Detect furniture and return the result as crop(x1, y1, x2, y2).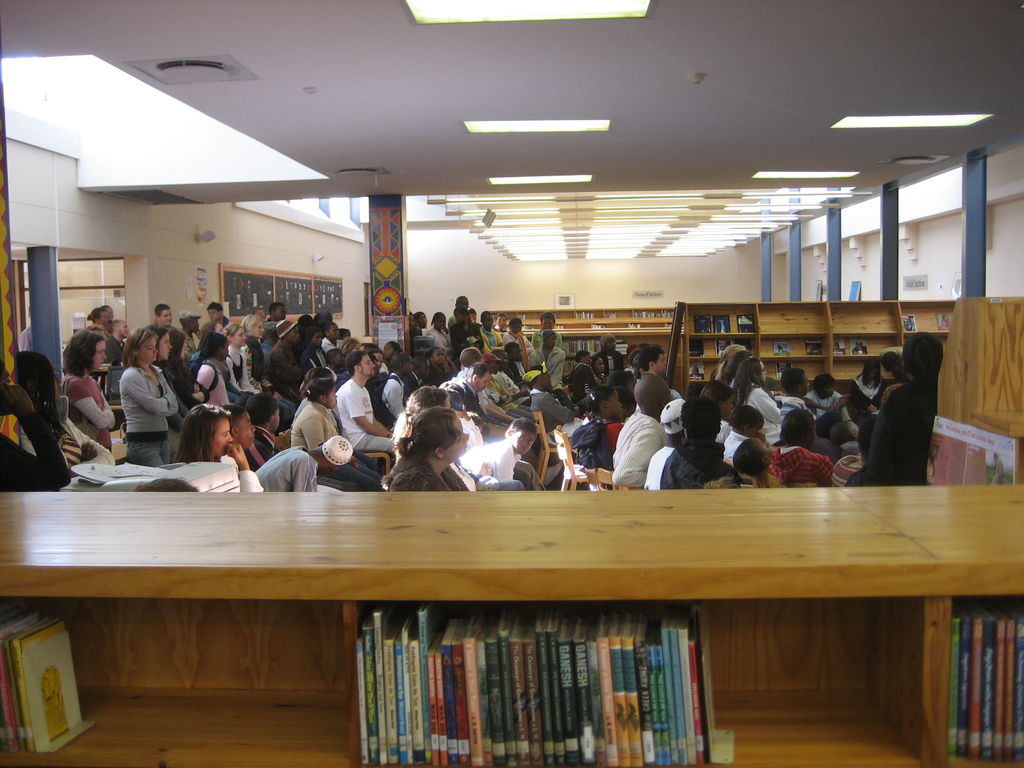
crop(925, 295, 1023, 488).
